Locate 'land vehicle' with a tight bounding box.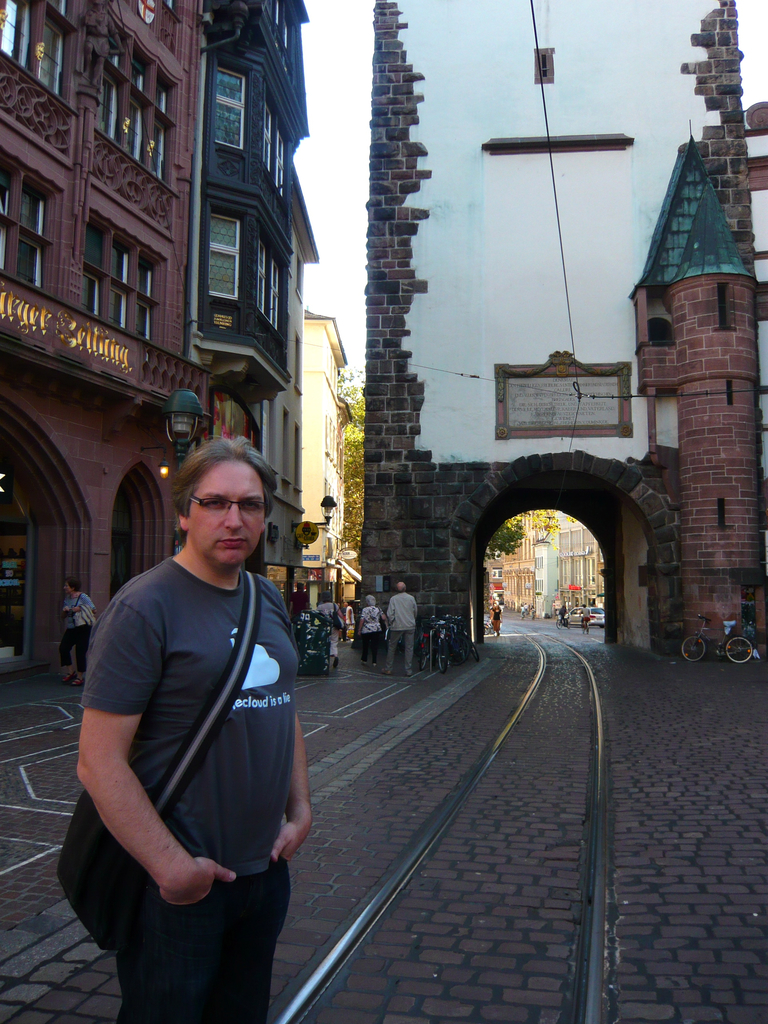
682/619/750/662.
